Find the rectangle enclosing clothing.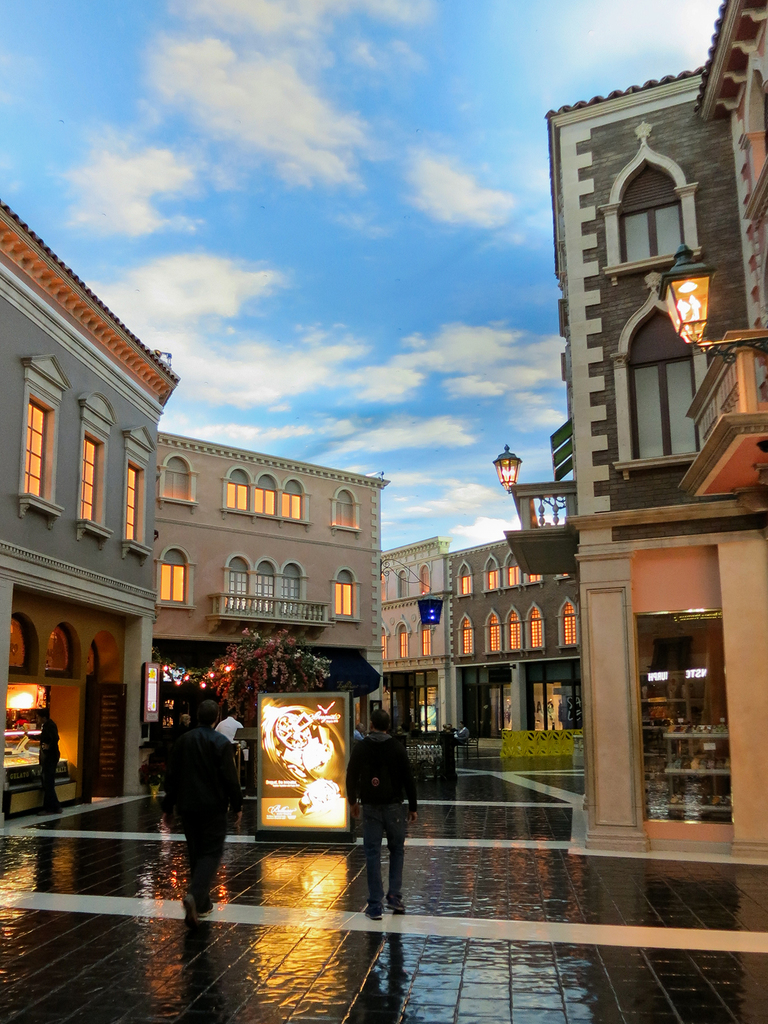
(159,695,239,877).
